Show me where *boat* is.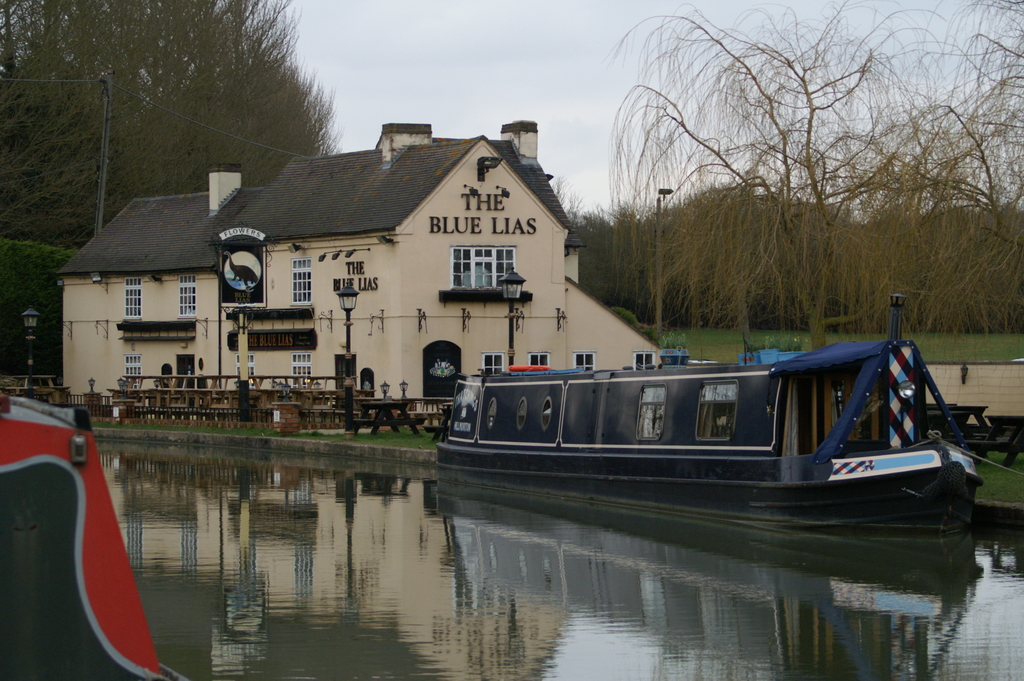
*boat* is at bbox=[402, 316, 995, 514].
